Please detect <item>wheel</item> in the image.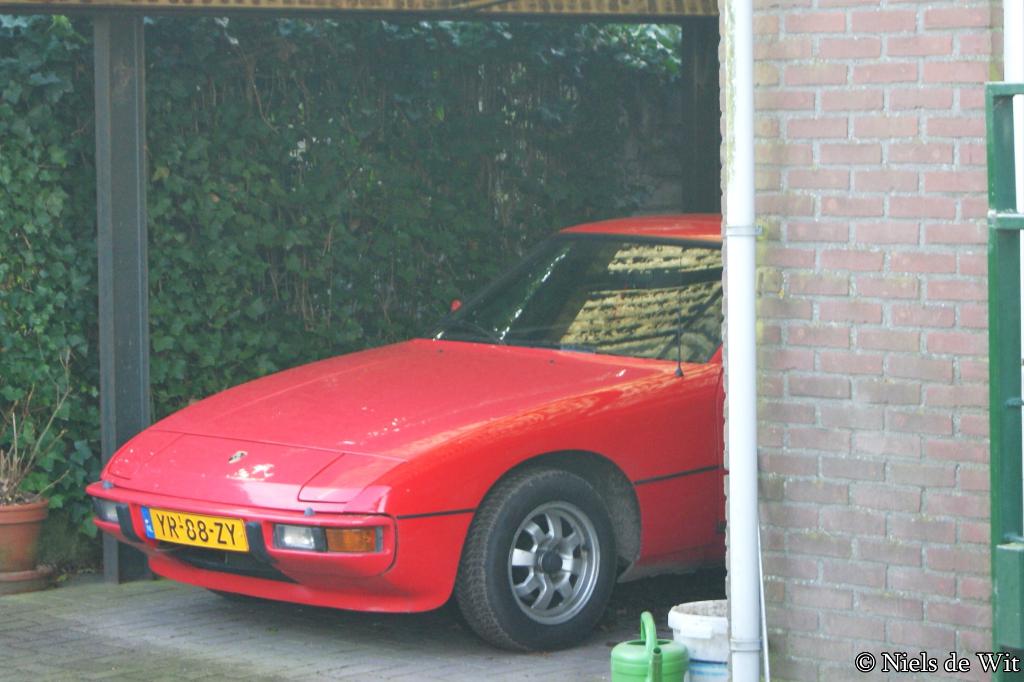
[445,464,630,654].
